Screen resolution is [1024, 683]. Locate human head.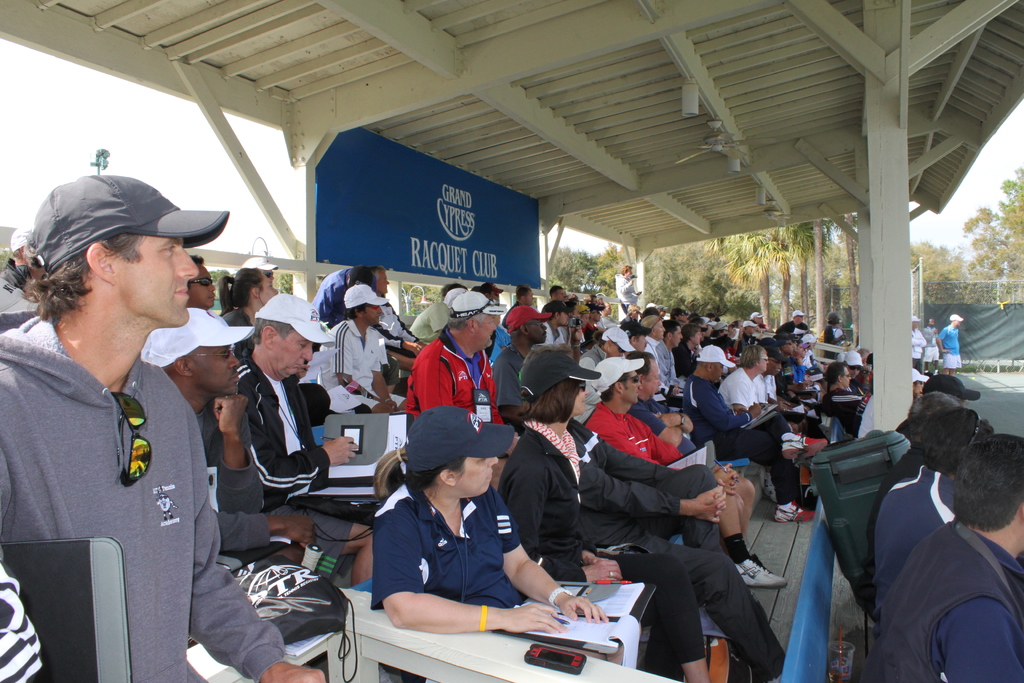
(189,256,220,314).
